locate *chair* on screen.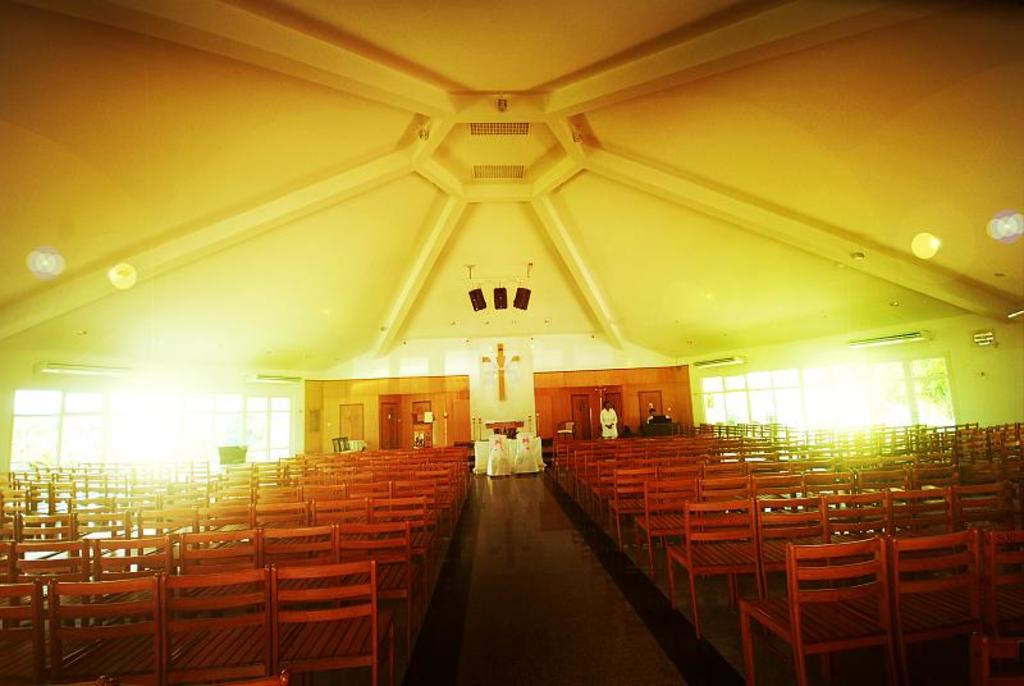
On screen at (left=852, top=527, right=983, bottom=685).
